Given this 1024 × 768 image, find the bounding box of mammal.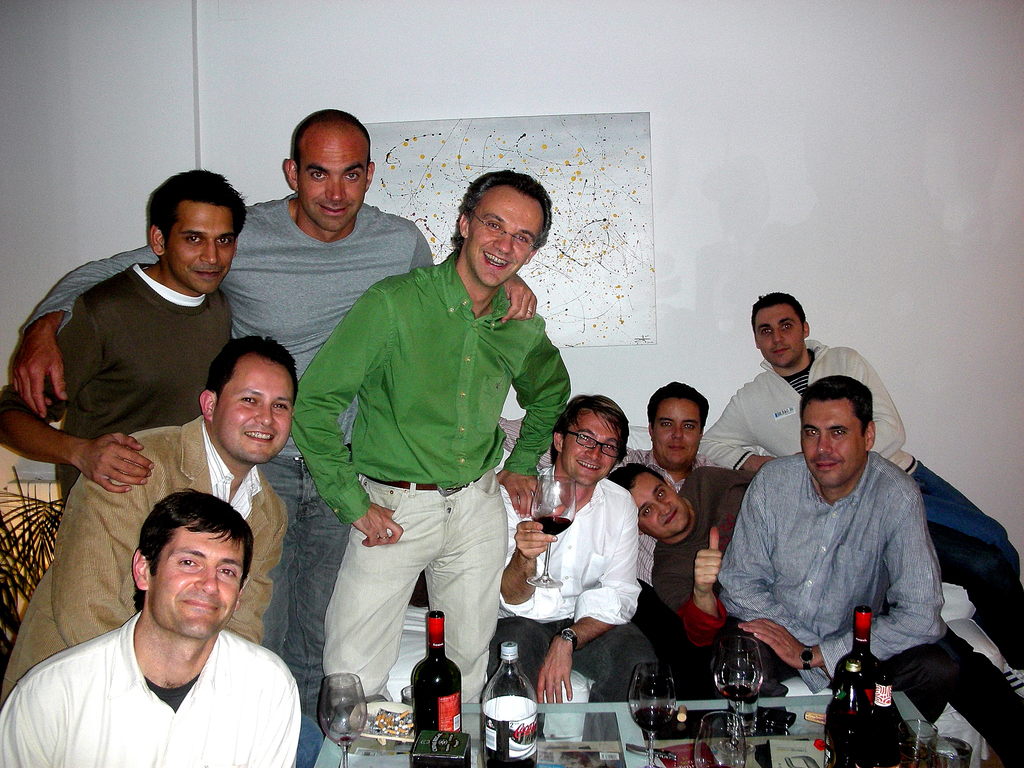
(left=4, top=484, right=300, bottom=767).
